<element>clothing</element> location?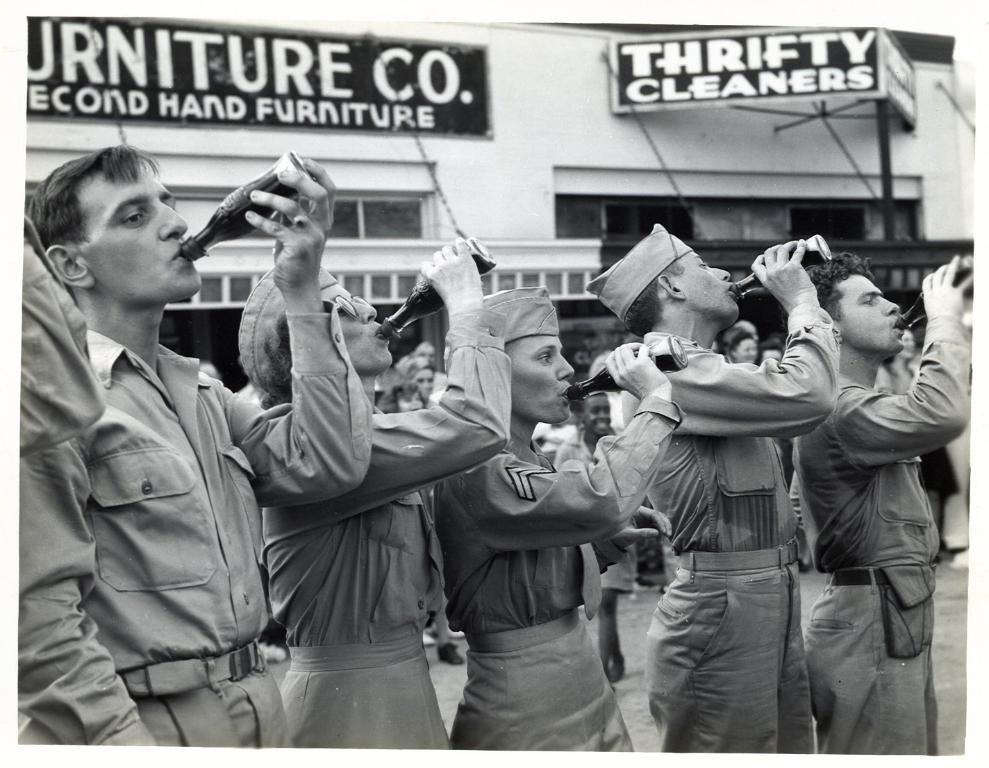
873/363/895/394
